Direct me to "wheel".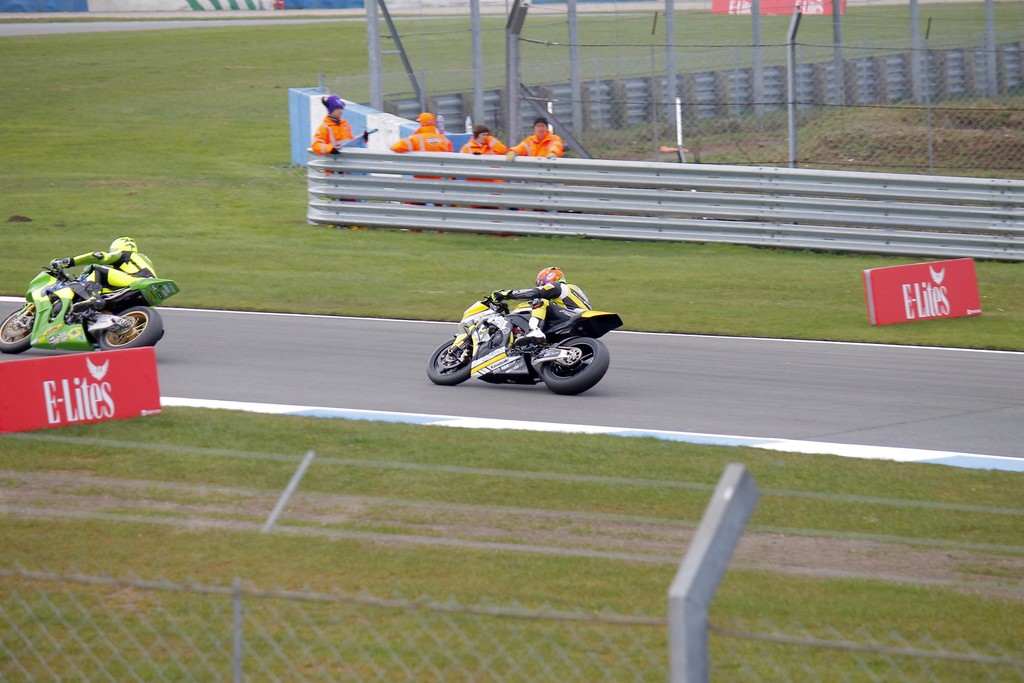
Direction: region(424, 338, 475, 386).
